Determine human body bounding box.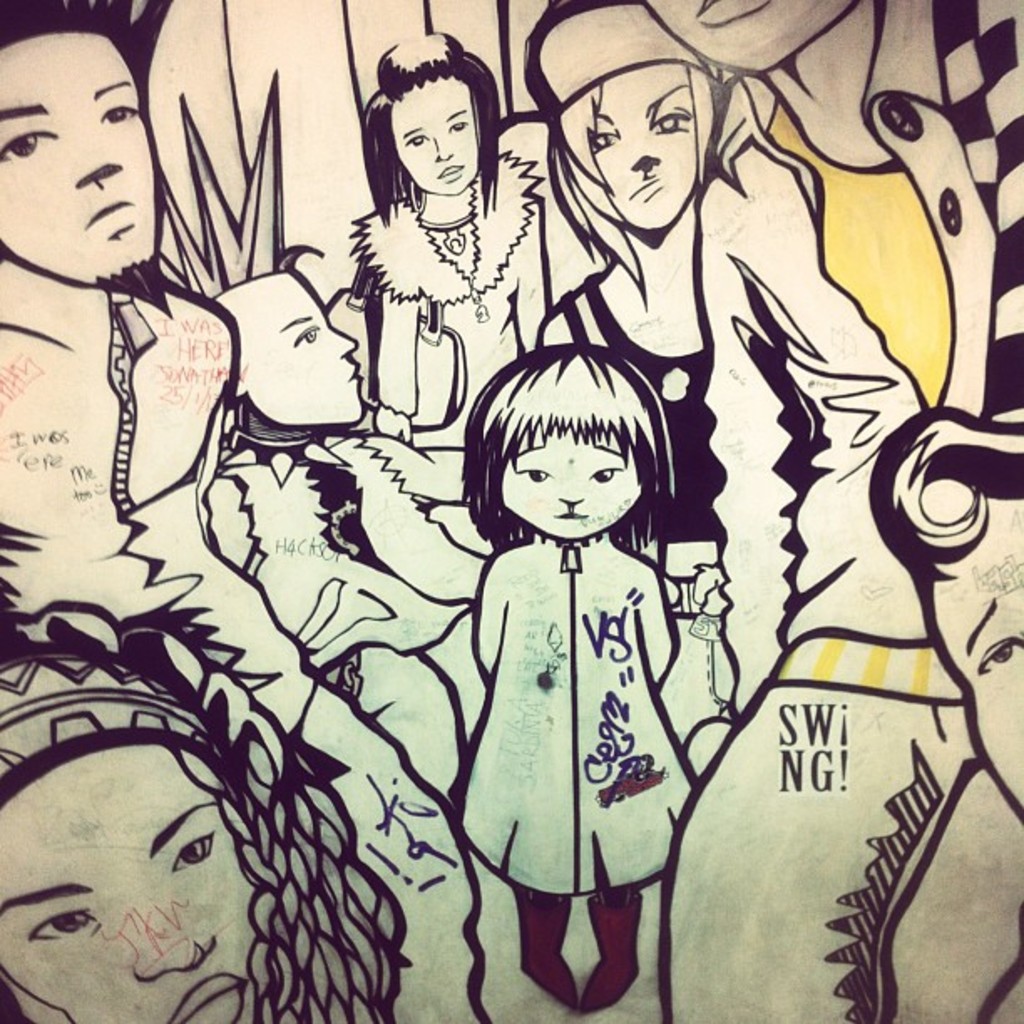
Determined: [534,196,730,704].
